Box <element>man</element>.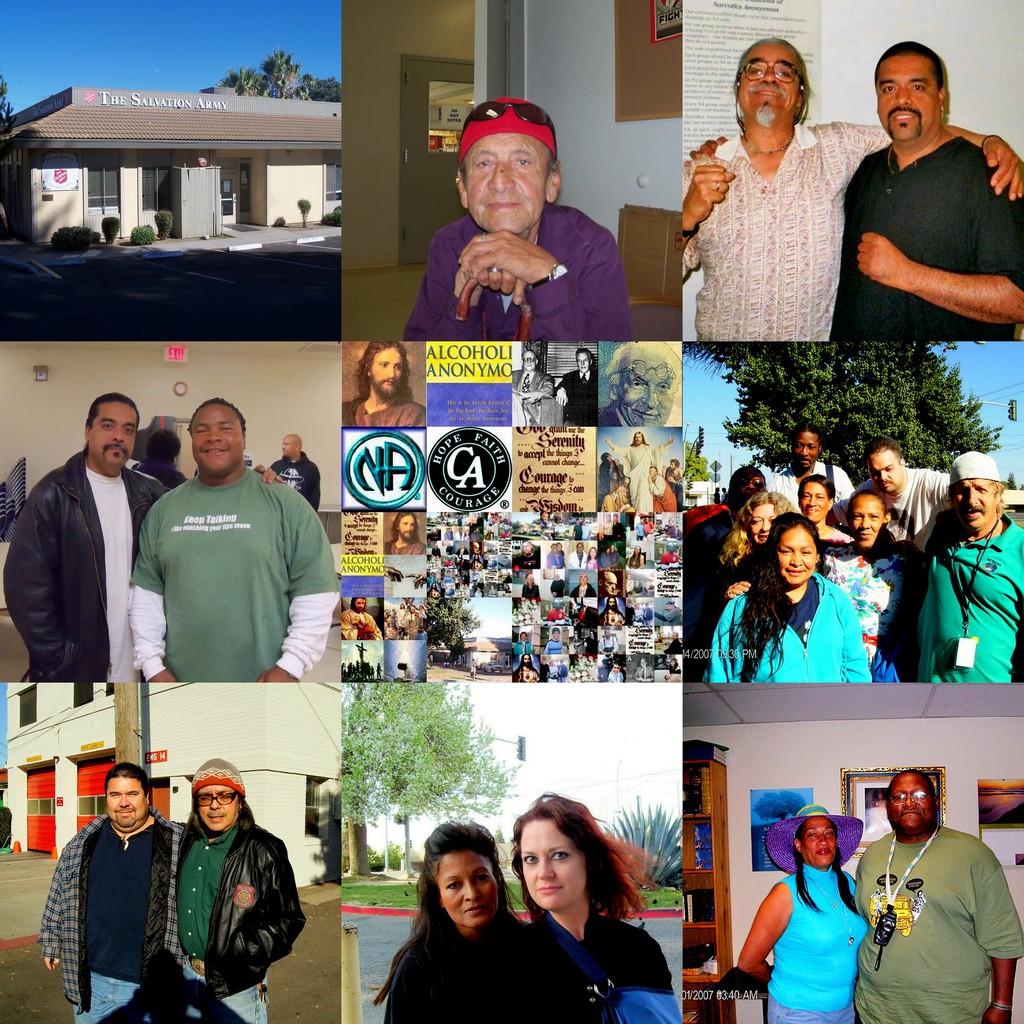
bbox(136, 428, 185, 495).
